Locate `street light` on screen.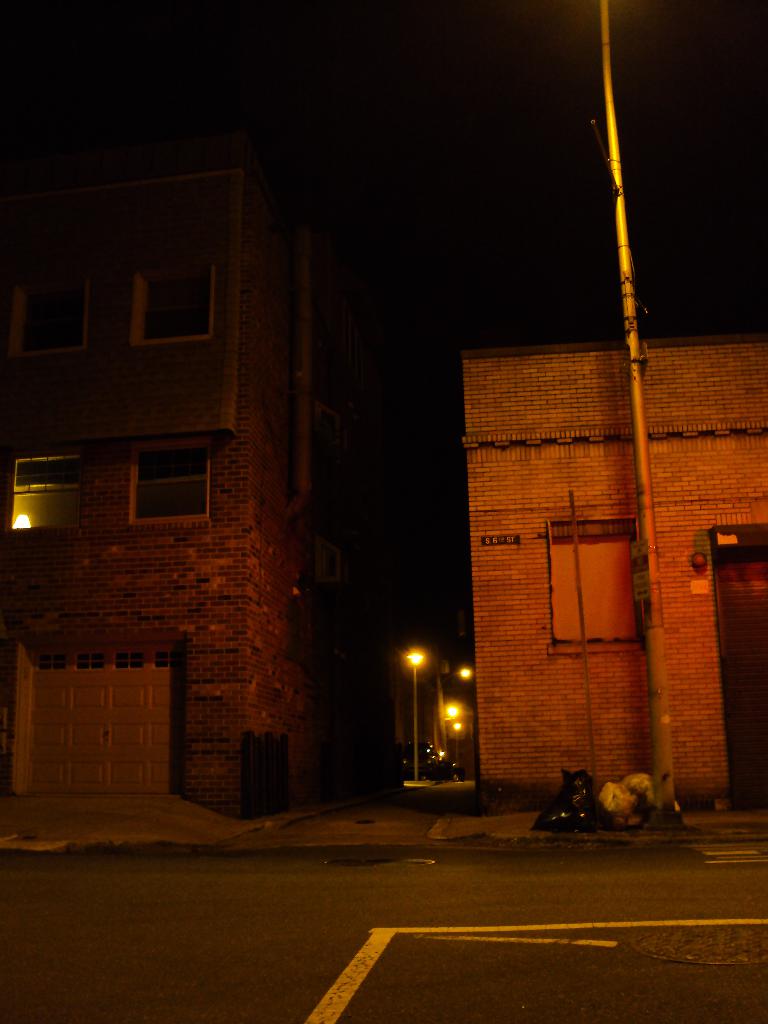
On screen at 595, 0, 676, 835.
